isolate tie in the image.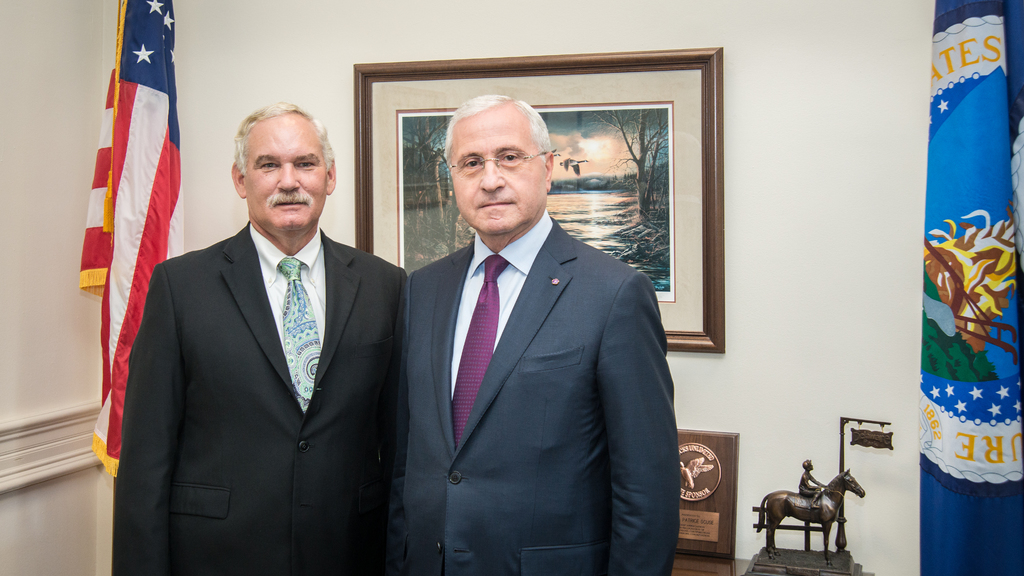
Isolated region: 278 254 327 415.
